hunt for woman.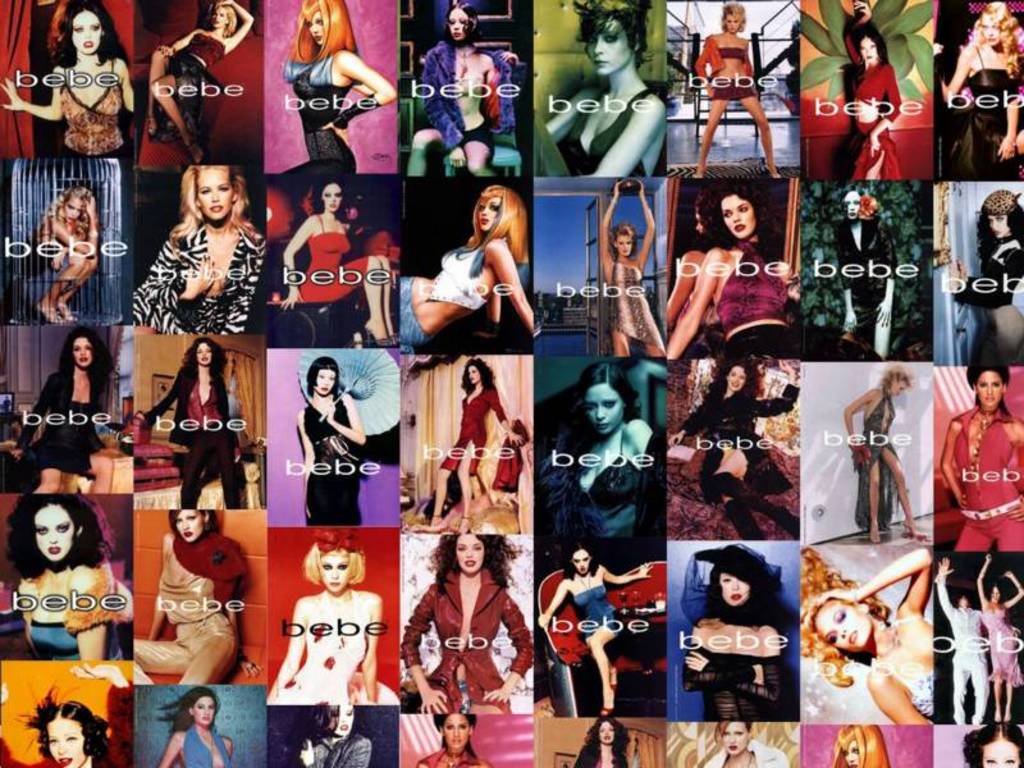
Hunted down at pyautogui.locateOnScreen(535, 362, 654, 540).
